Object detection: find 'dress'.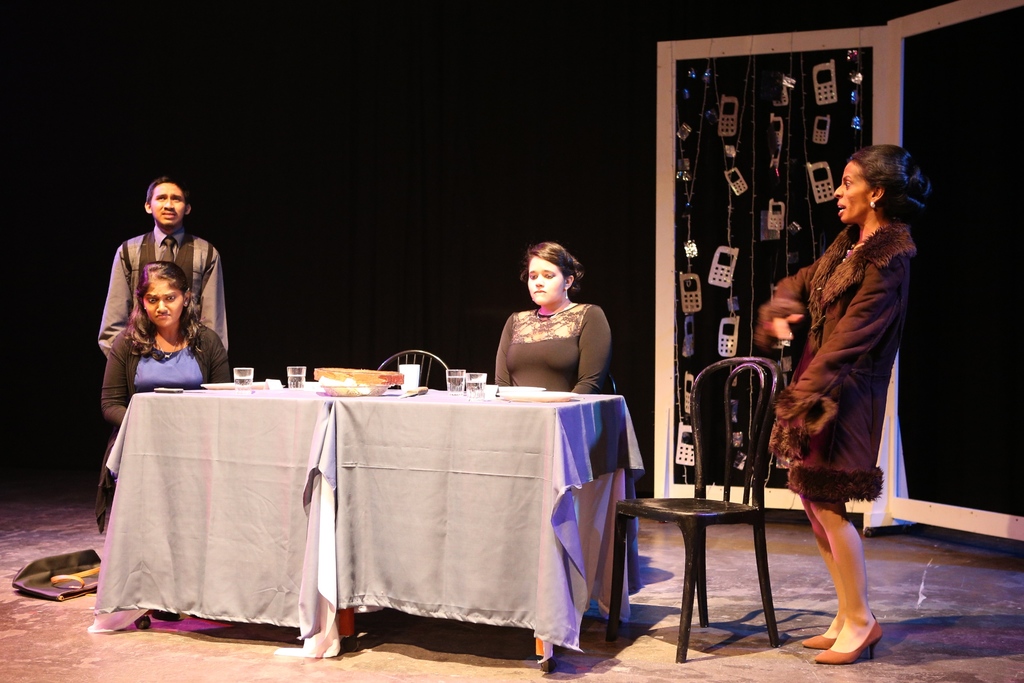
left=740, top=216, right=936, bottom=513.
